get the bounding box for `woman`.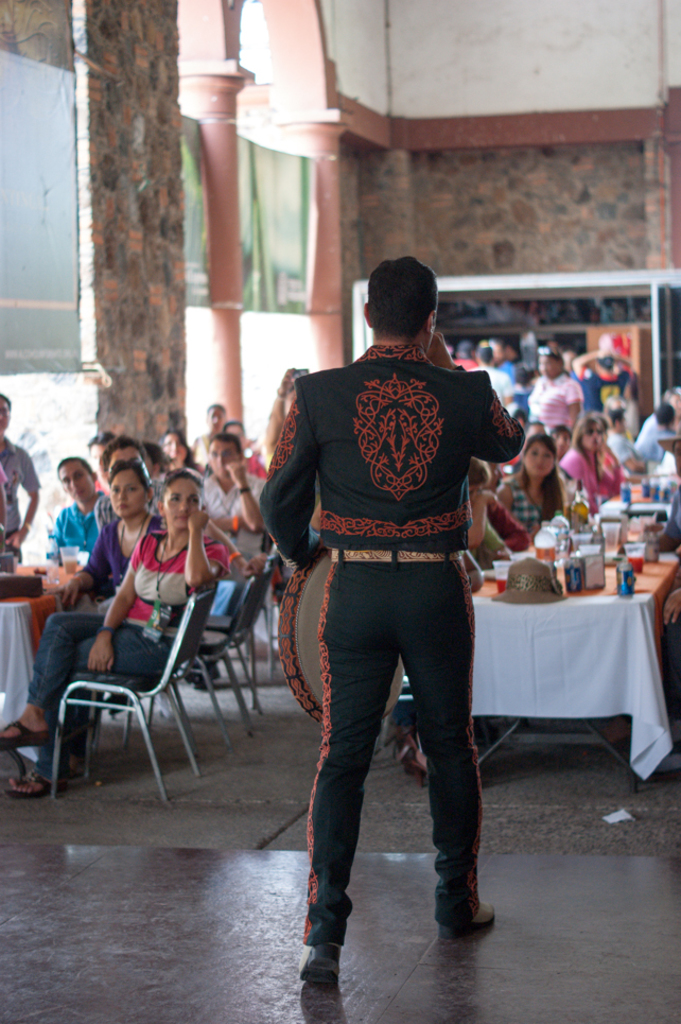
l=241, t=420, r=270, b=486.
